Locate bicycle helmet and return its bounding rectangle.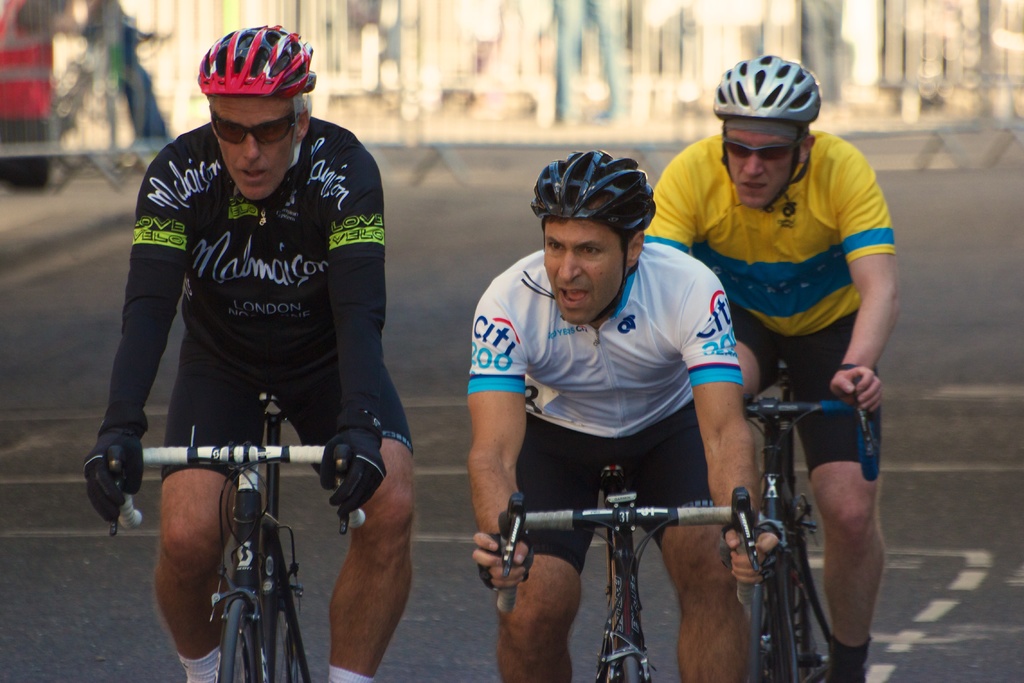
<box>529,150,657,217</box>.
